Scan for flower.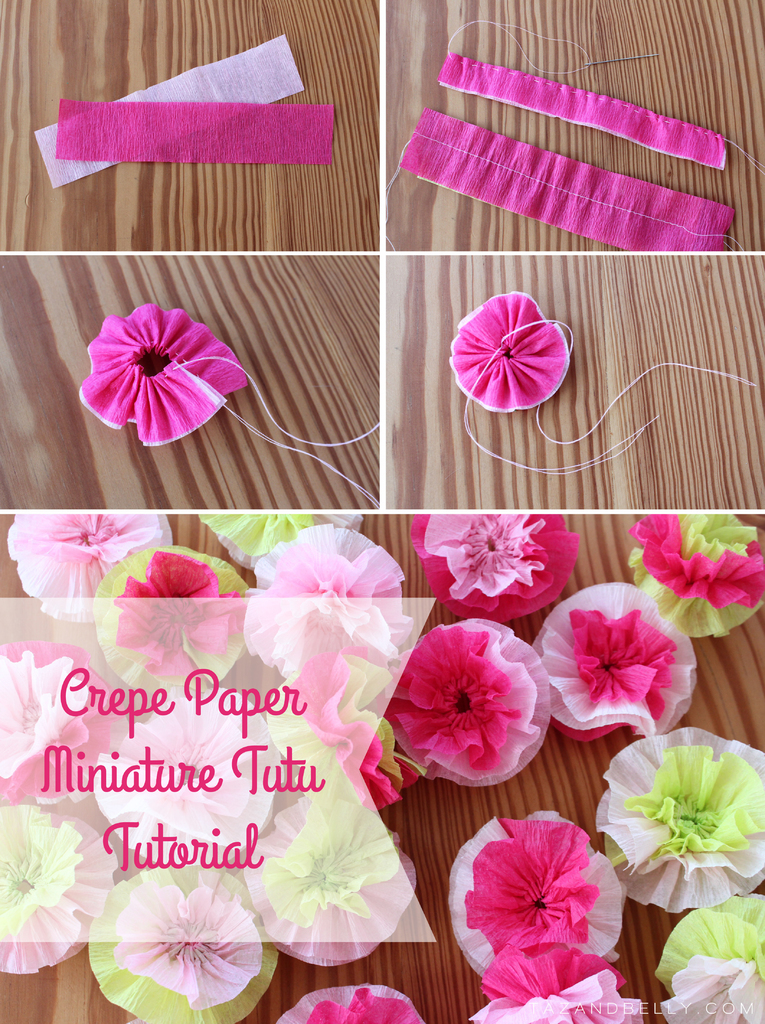
Scan result: 656:899:764:1023.
